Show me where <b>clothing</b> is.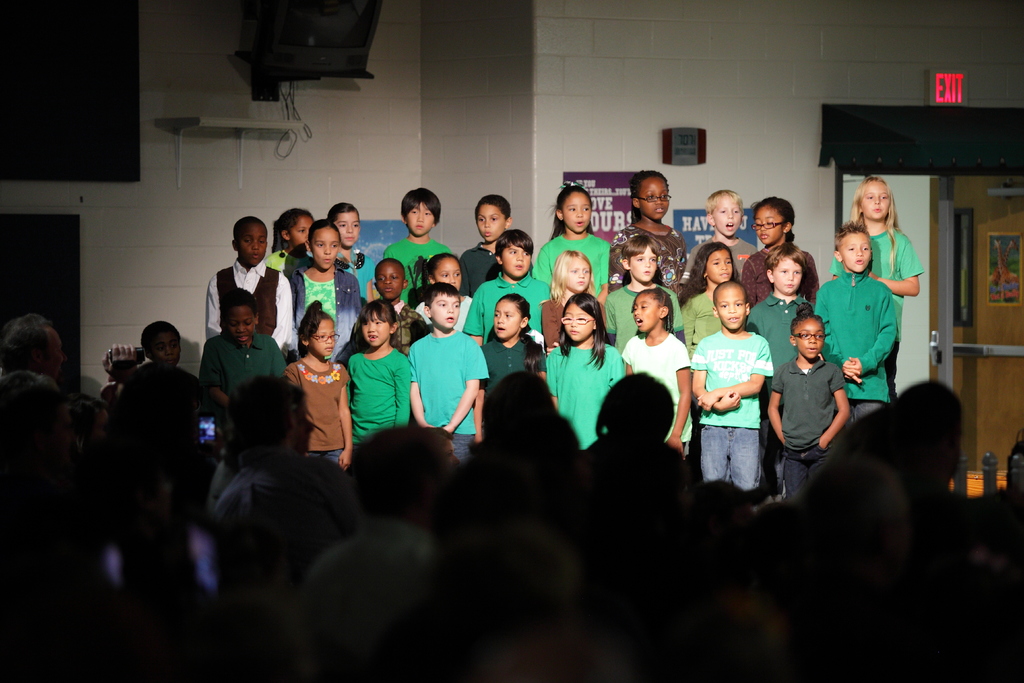
<b>clothing</b> is at pyautogui.locateOnScreen(343, 338, 412, 451).
